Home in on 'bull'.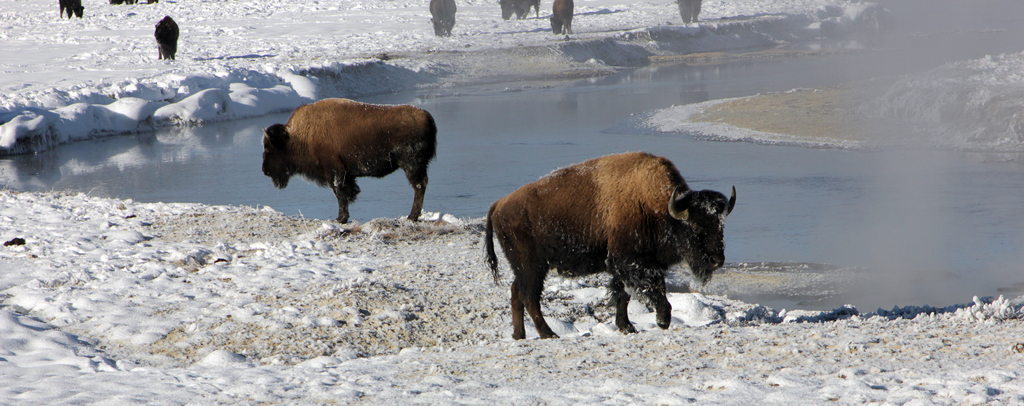
Homed in at <box>674,0,703,24</box>.
